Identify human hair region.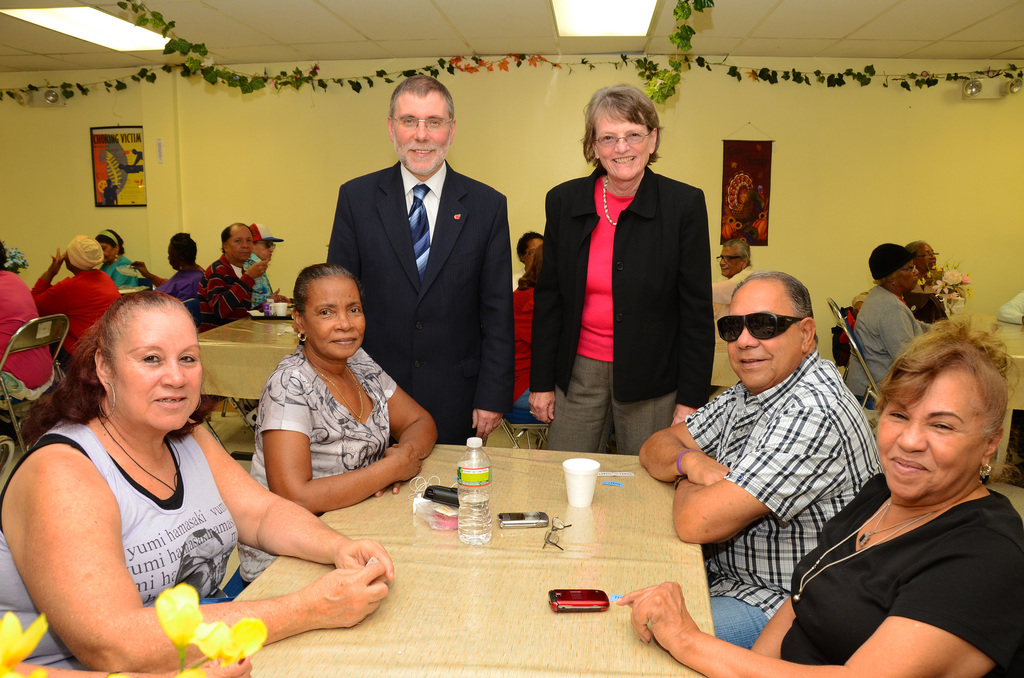
Region: pyautogui.locateOnScreen(729, 269, 819, 342).
